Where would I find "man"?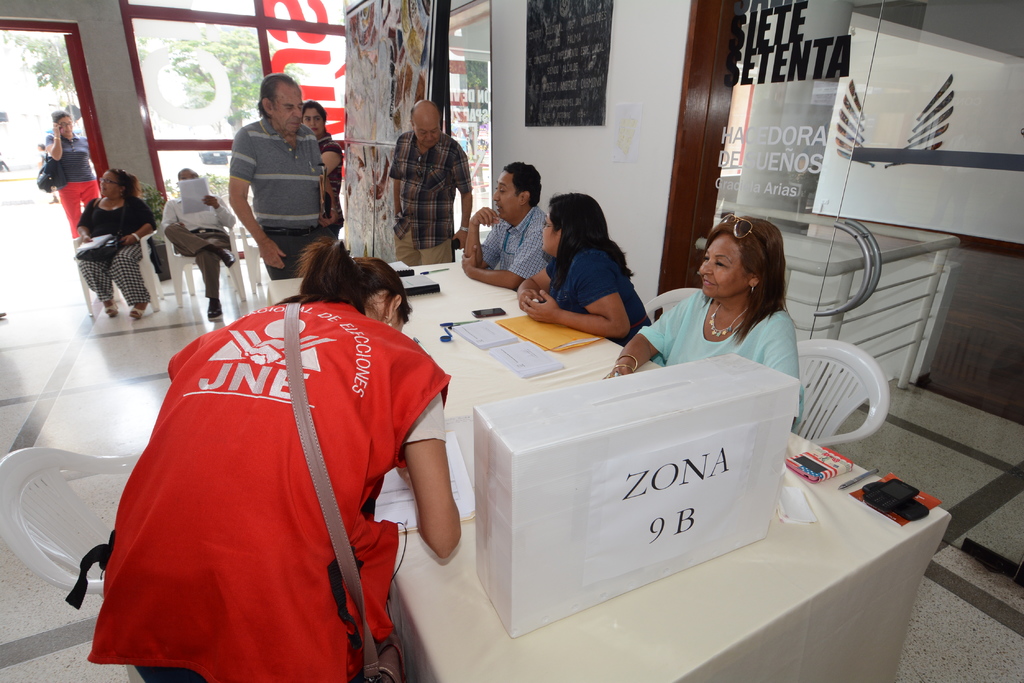
At 390:97:476:270.
